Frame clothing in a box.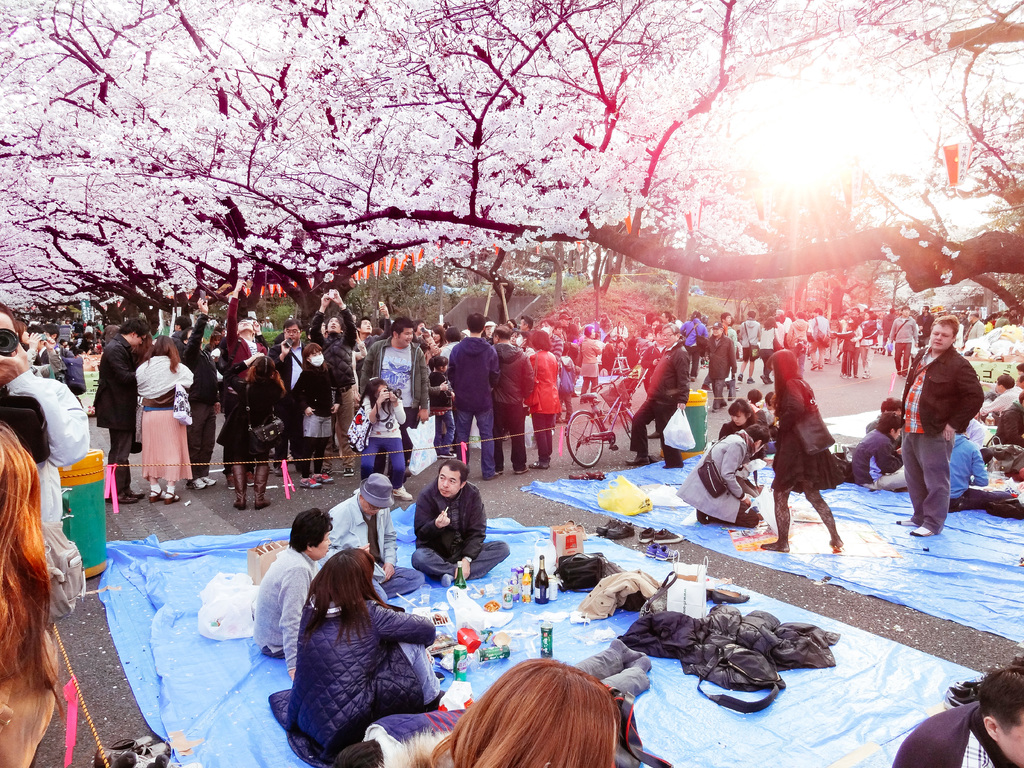
451/335/499/474.
